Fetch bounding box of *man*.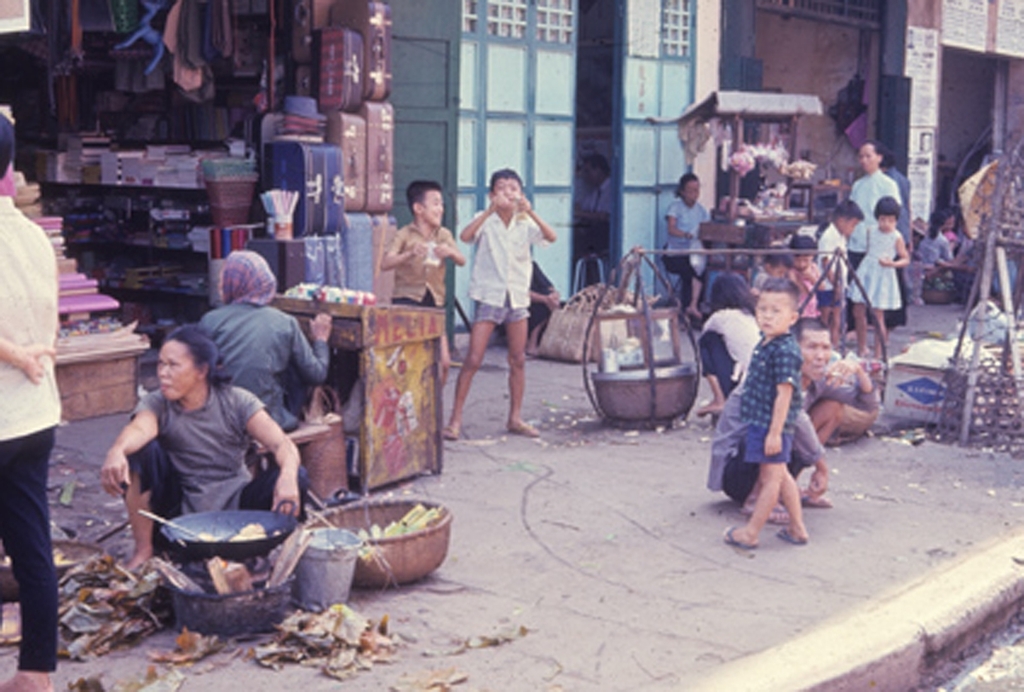
Bbox: locate(0, 112, 59, 691).
